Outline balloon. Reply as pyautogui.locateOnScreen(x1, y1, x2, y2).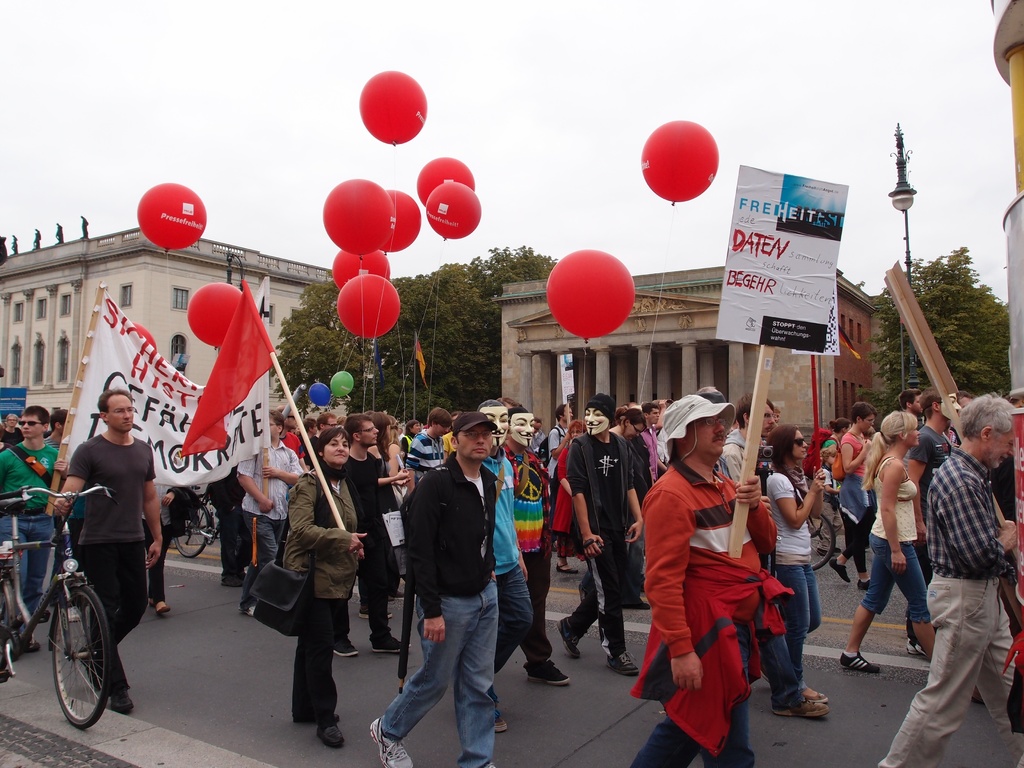
pyautogui.locateOnScreen(548, 248, 635, 342).
